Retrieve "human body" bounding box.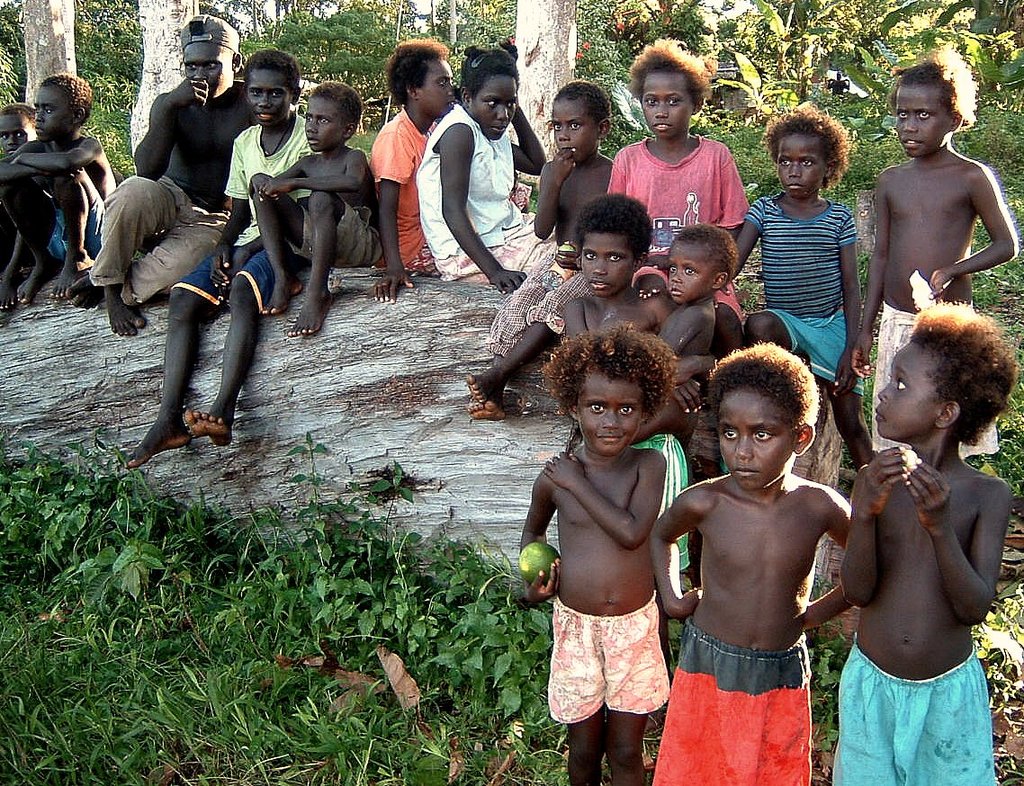
Bounding box: 848, 145, 1020, 449.
